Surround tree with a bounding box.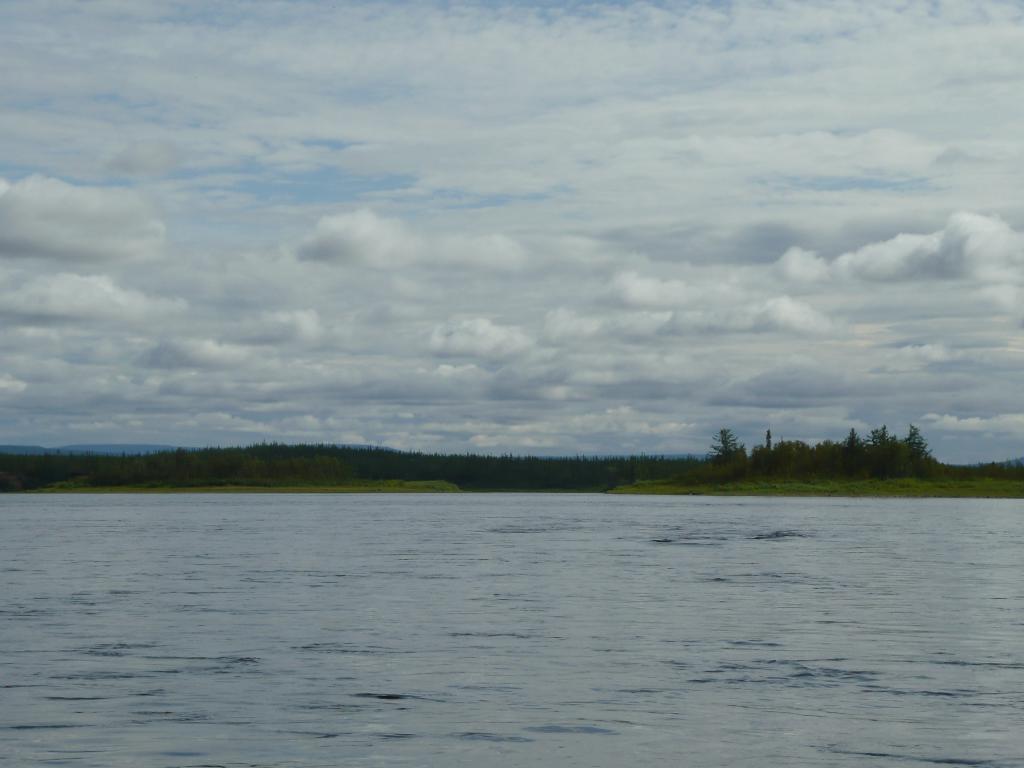
bbox(747, 417, 943, 484).
